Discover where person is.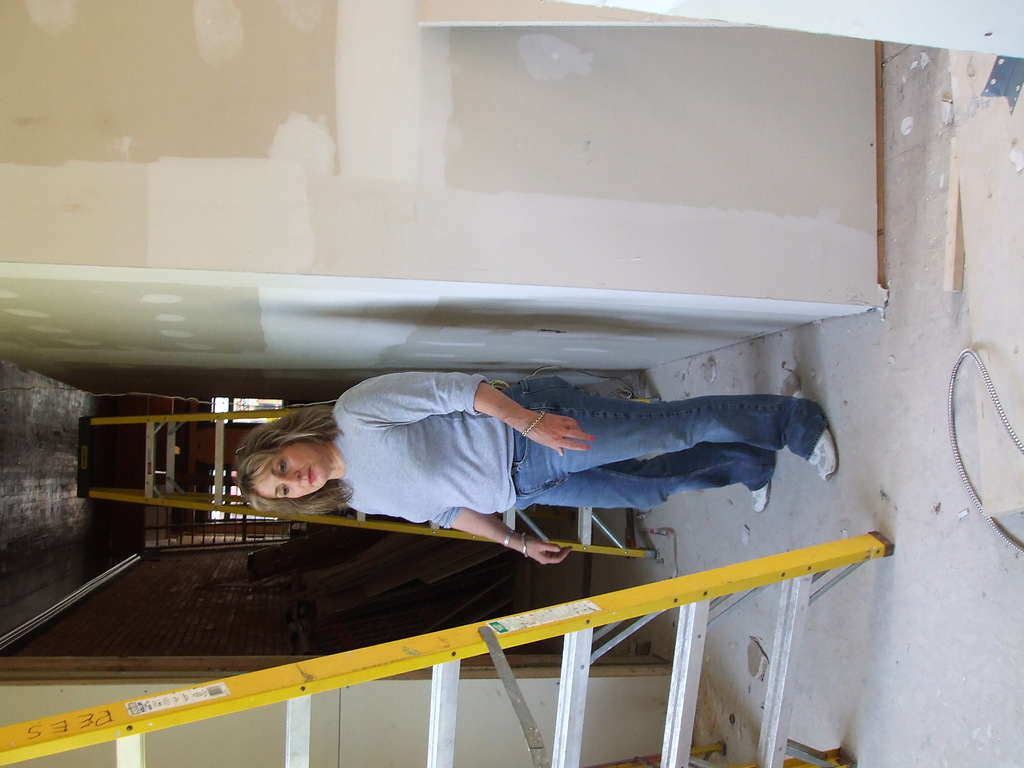
Discovered at [x1=222, y1=352, x2=806, y2=571].
